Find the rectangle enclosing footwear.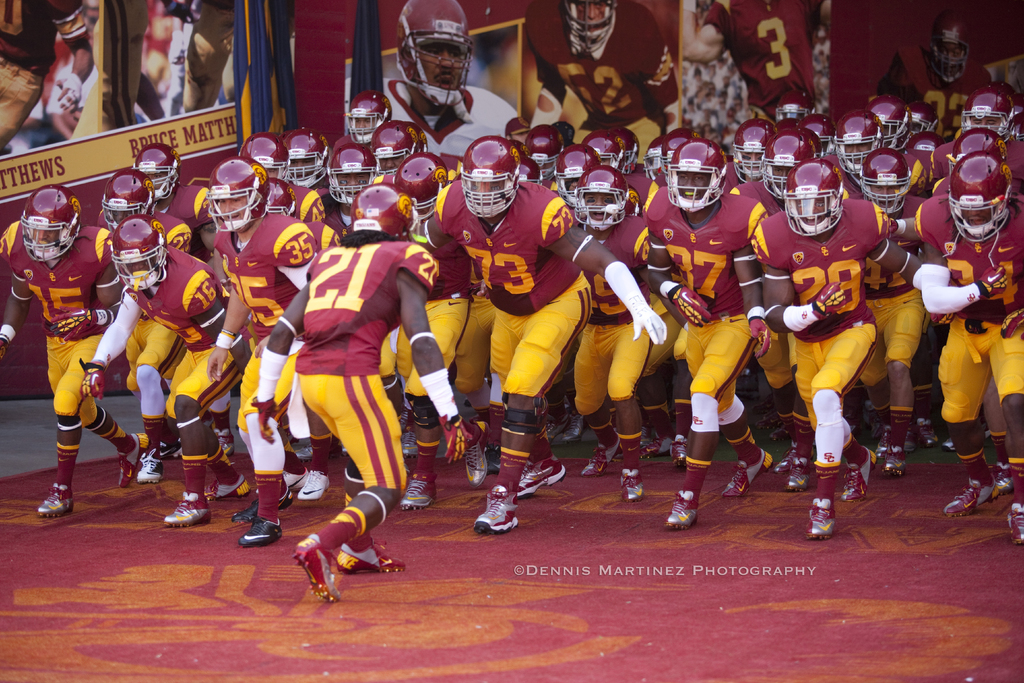
514, 454, 572, 502.
